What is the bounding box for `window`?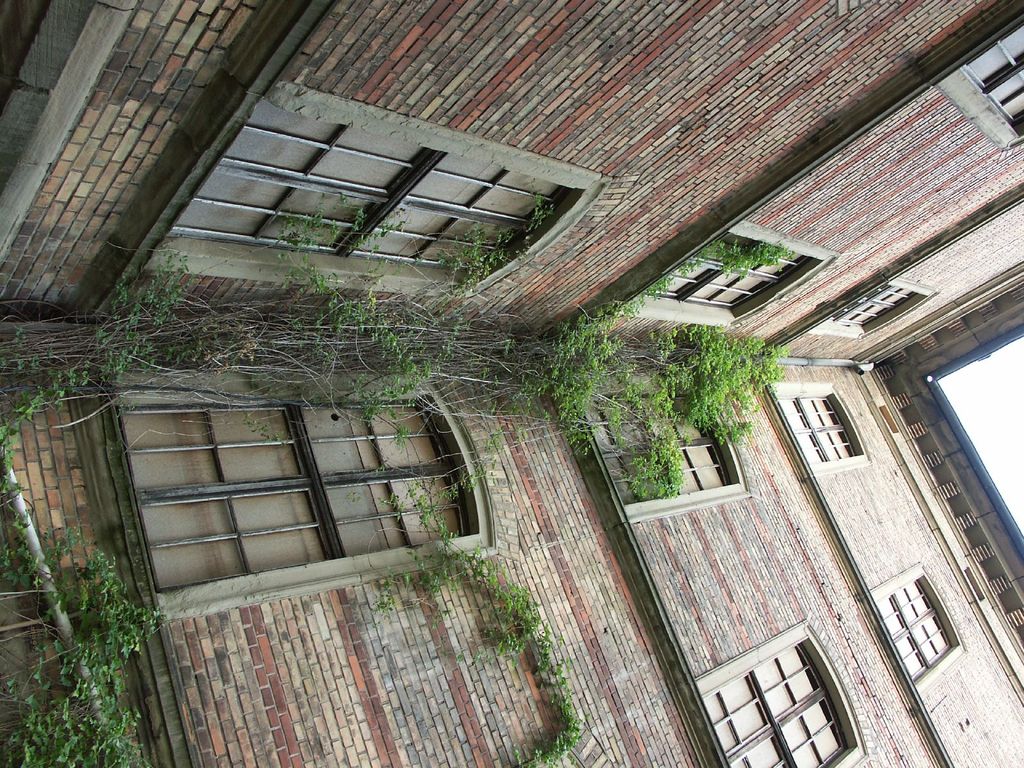
169:95:564:273.
